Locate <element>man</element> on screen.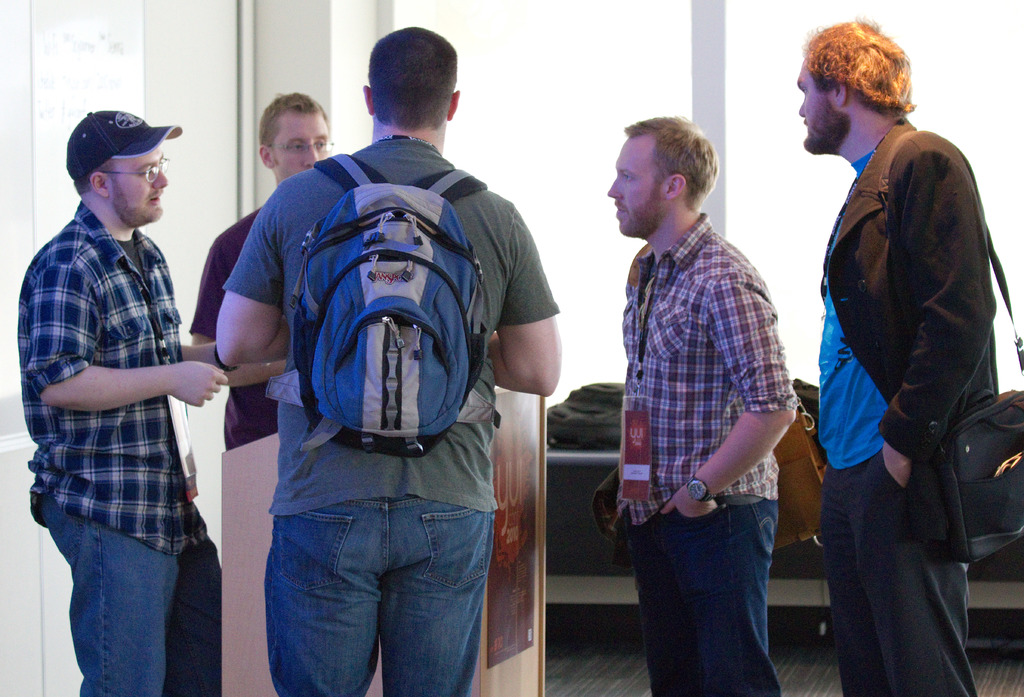
On screen at box=[214, 24, 560, 696].
